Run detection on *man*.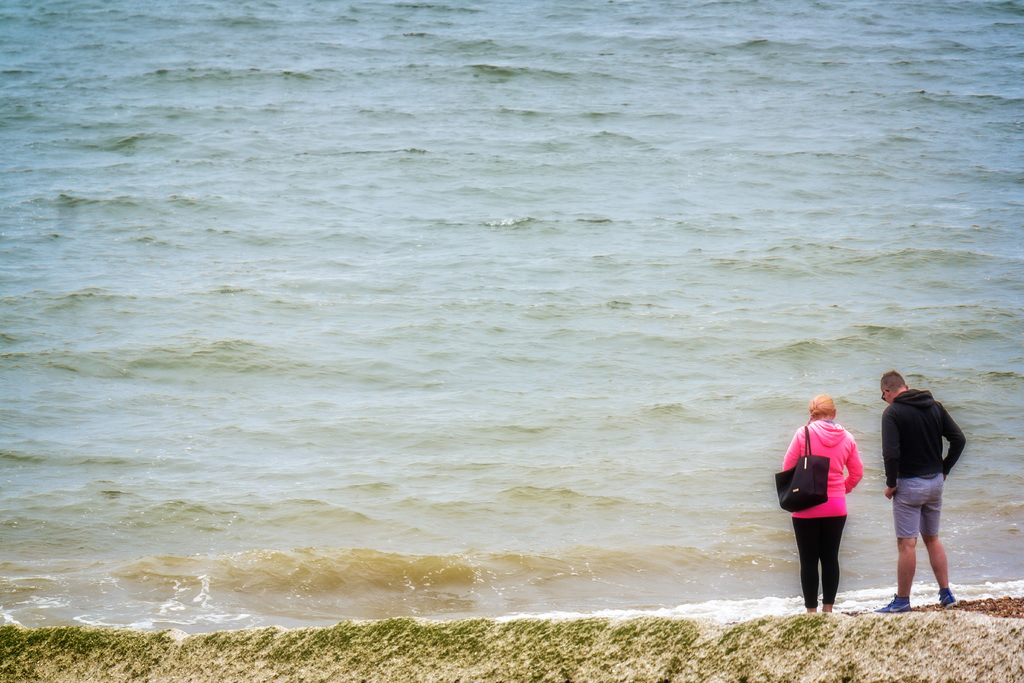
Result: 885,373,977,621.
